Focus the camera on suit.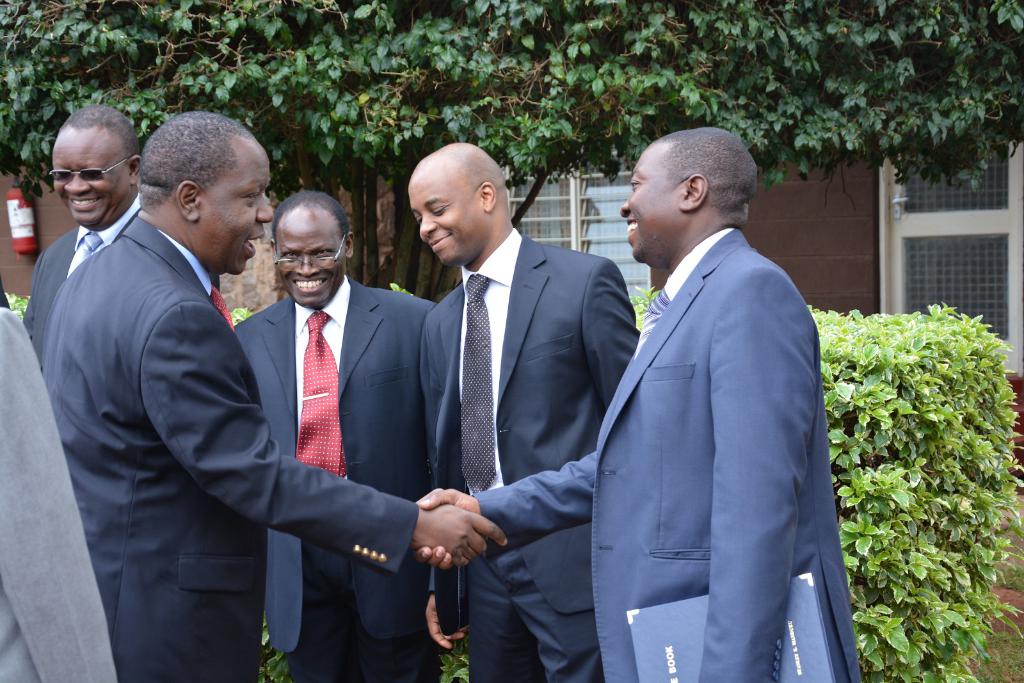
Focus region: l=426, t=225, r=640, b=682.
